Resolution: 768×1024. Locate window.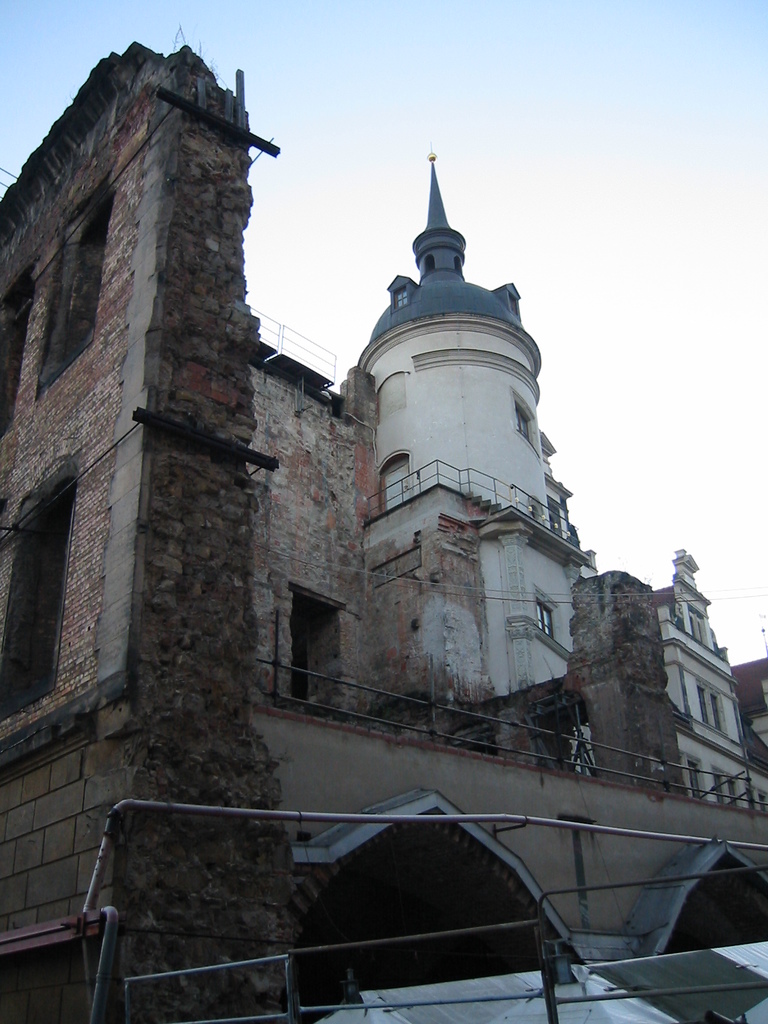
{"left": 536, "top": 597, "right": 557, "bottom": 632}.
